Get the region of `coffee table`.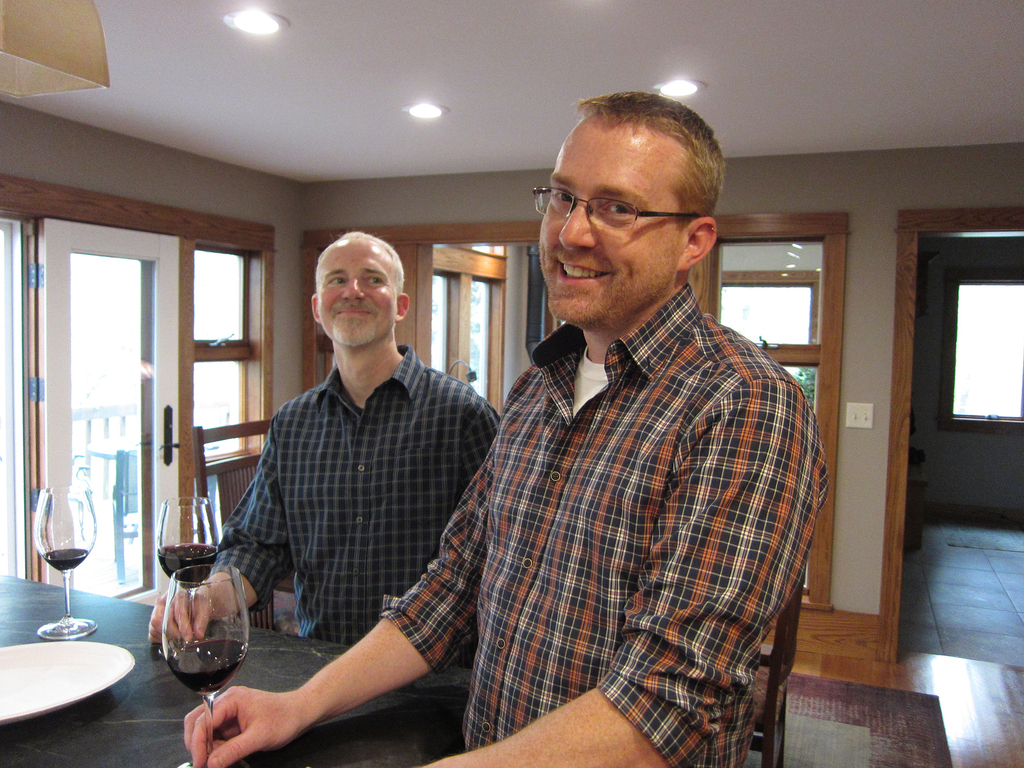
detection(0, 574, 477, 767).
